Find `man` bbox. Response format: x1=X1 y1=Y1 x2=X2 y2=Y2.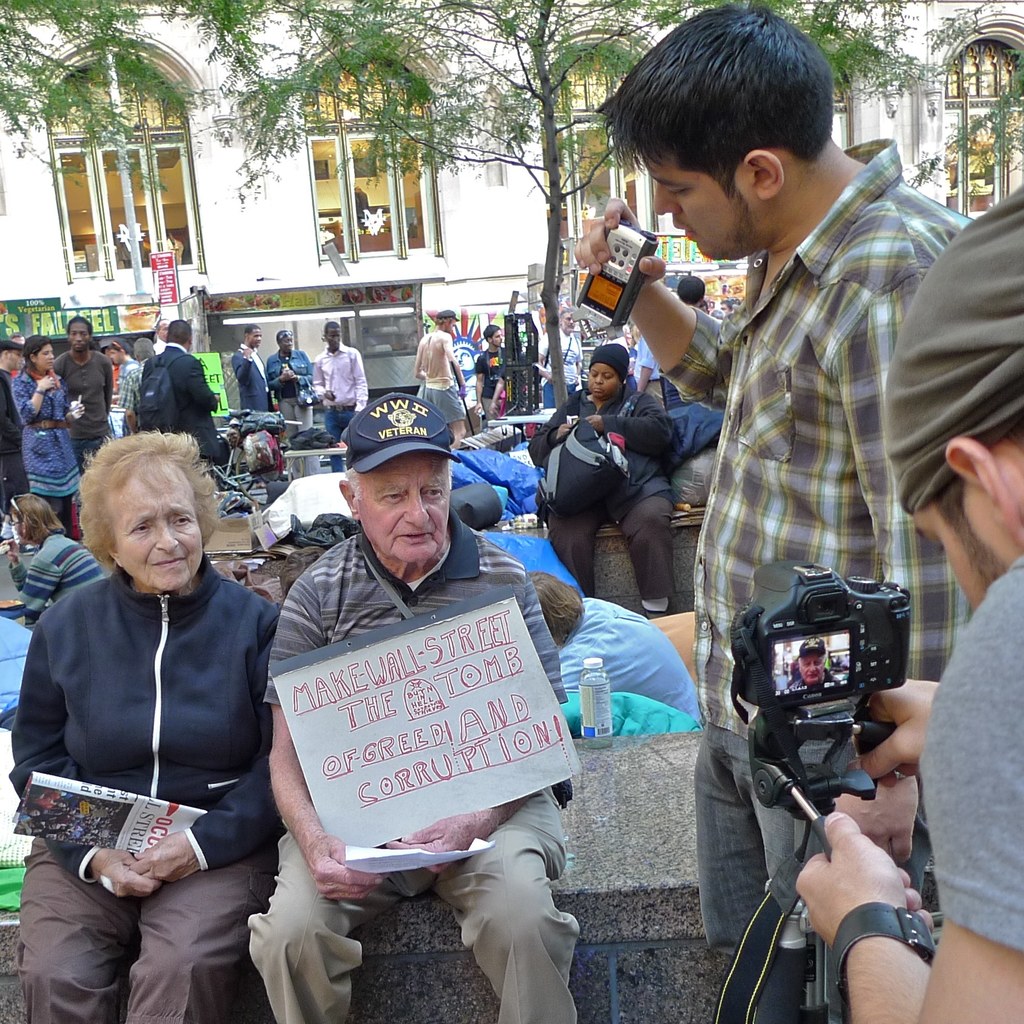
x1=0 y1=339 x2=24 y2=509.
